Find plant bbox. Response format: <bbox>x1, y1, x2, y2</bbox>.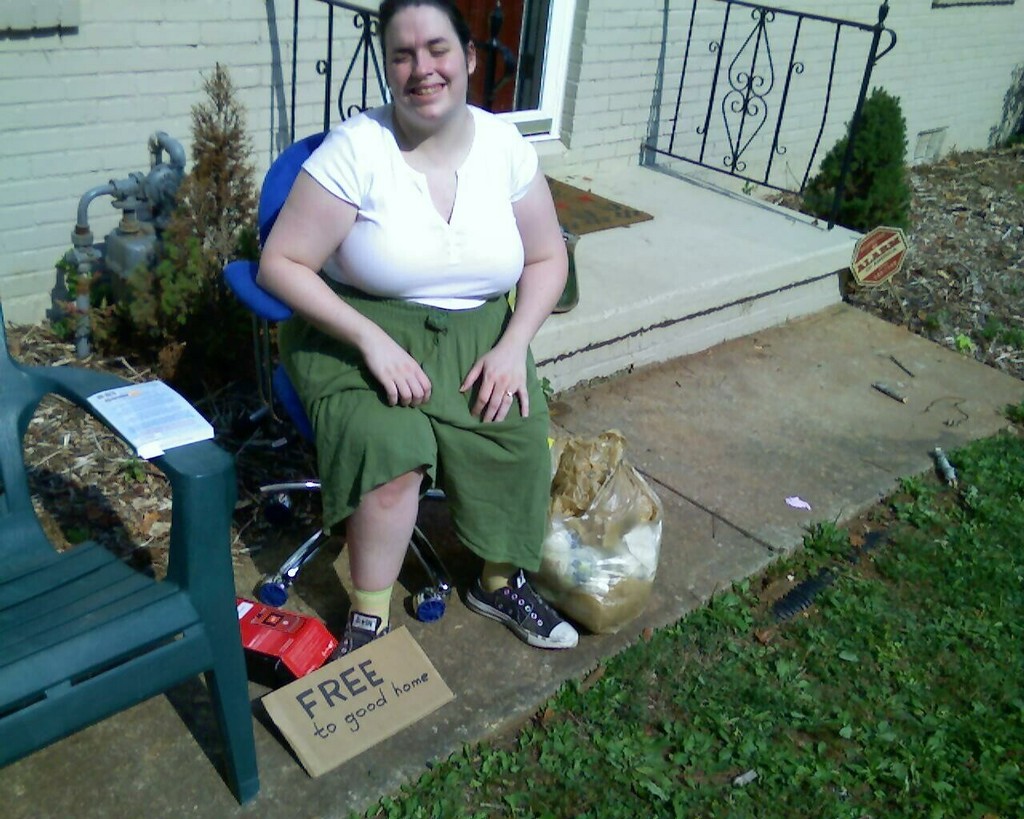
<bbox>109, 443, 158, 484</bbox>.
